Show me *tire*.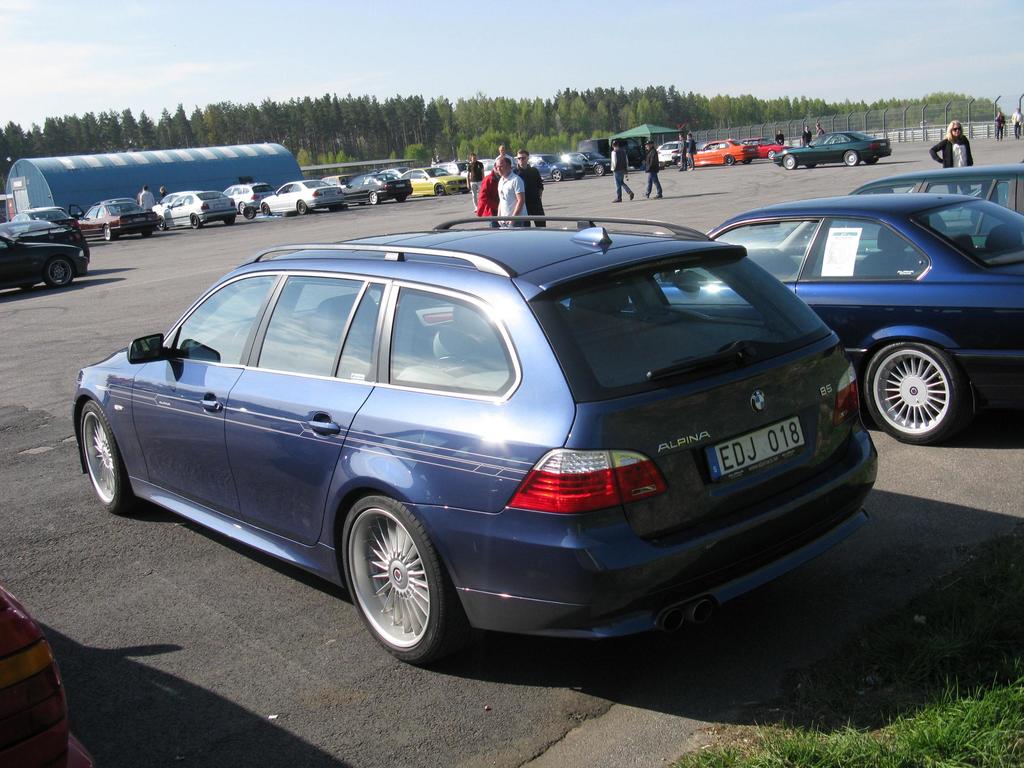
*tire* is here: box=[45, 260, 74, 288].
